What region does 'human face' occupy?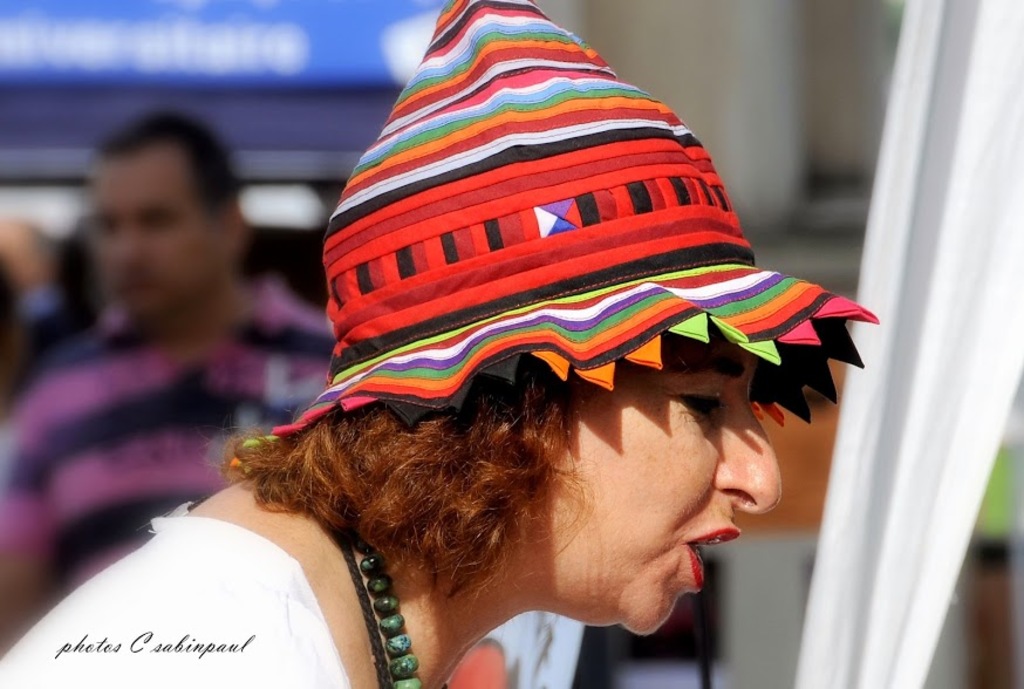
{"x1": 510, "y1": 337, "x2": 792, "y2": 636}.
